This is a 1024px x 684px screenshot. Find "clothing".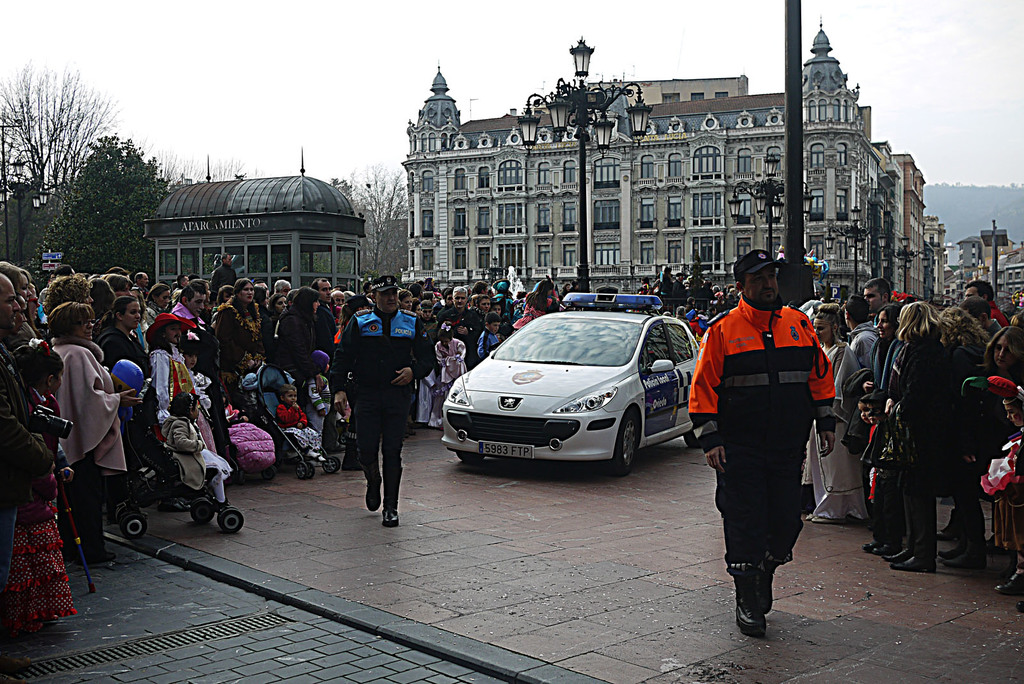
Bounding box: (703,259,843,603).
